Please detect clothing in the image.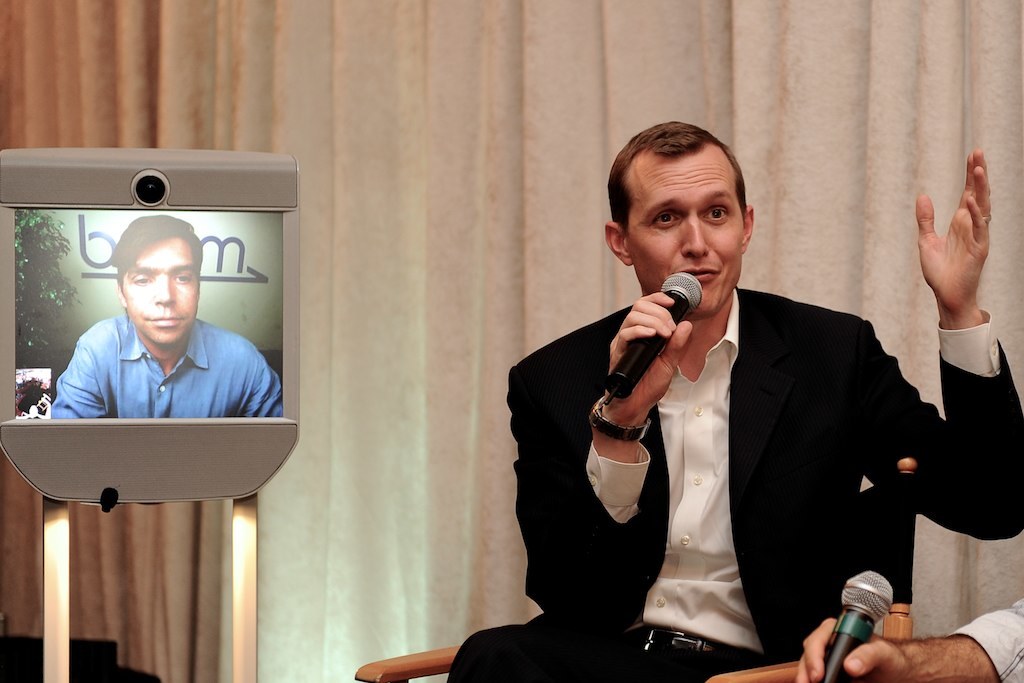
pyautogui.locateOnScreen(948, 596, 1023, 682).
